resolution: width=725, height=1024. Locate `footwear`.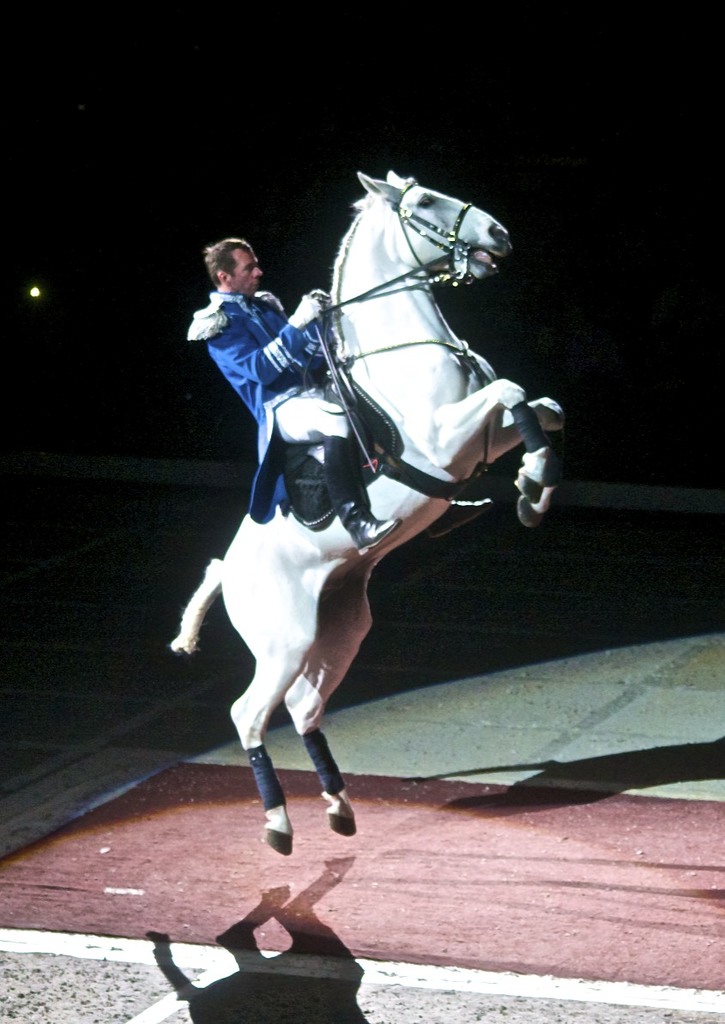
(left=353, top=480, right=409, bottom=551).
